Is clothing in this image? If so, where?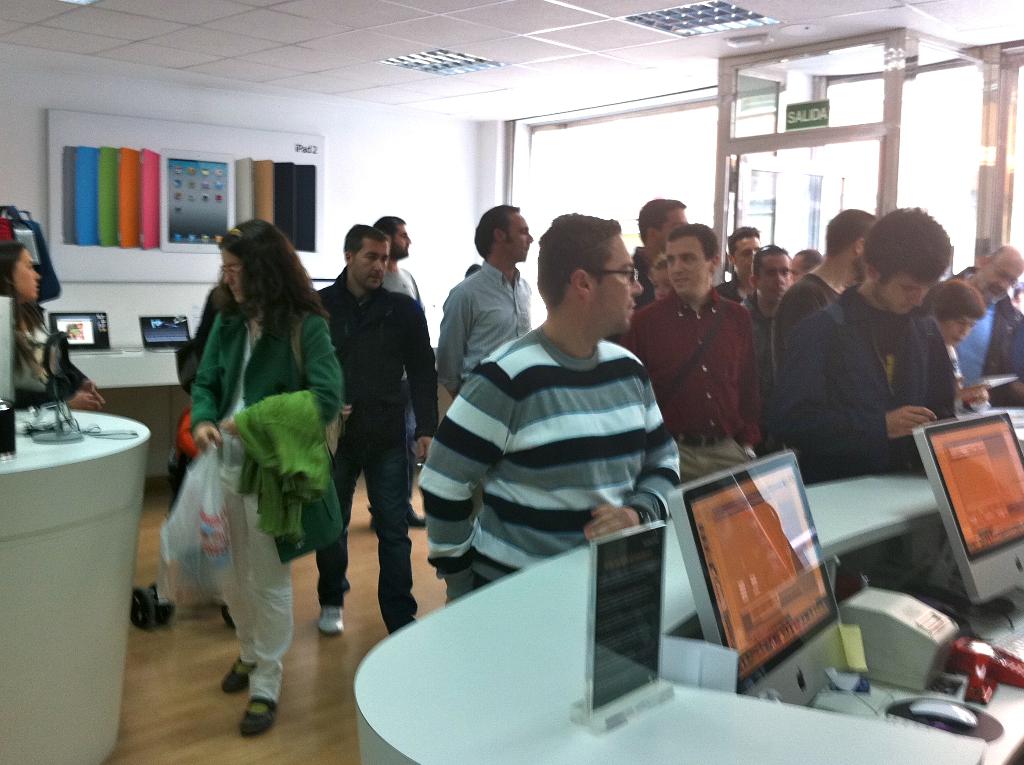
Yes, at x1=430, y1=254, x2=526, y2=377.
